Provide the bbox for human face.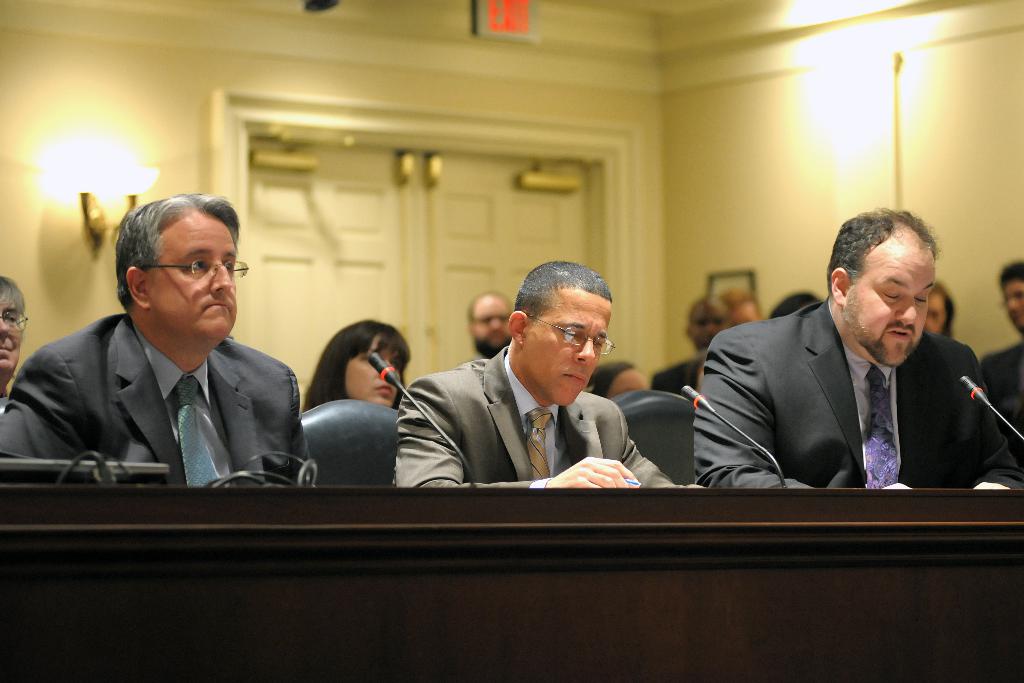
(525, 287, 614, 404).
